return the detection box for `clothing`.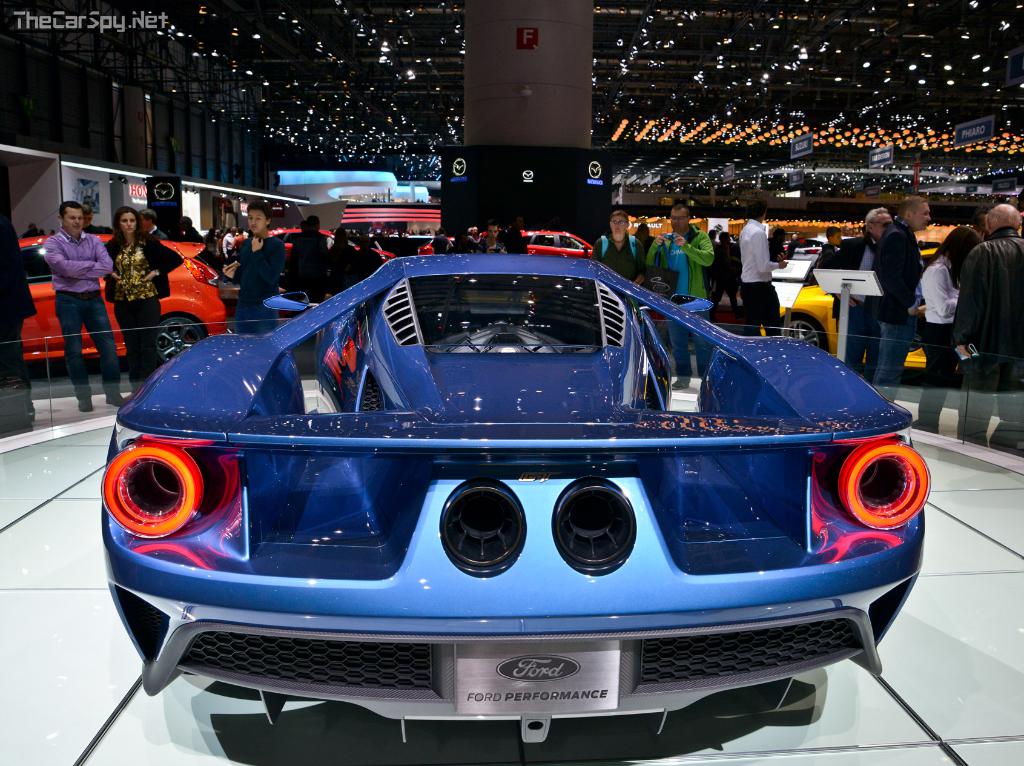
(291,230,331,301).
